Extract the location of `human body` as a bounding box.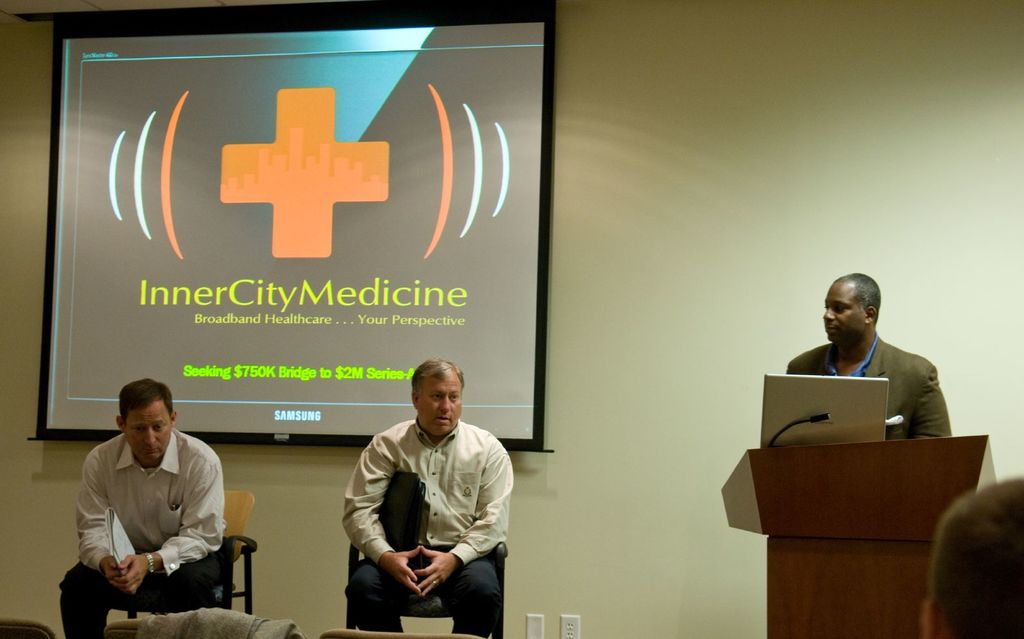
BBox(783, 333, 959, 441).
